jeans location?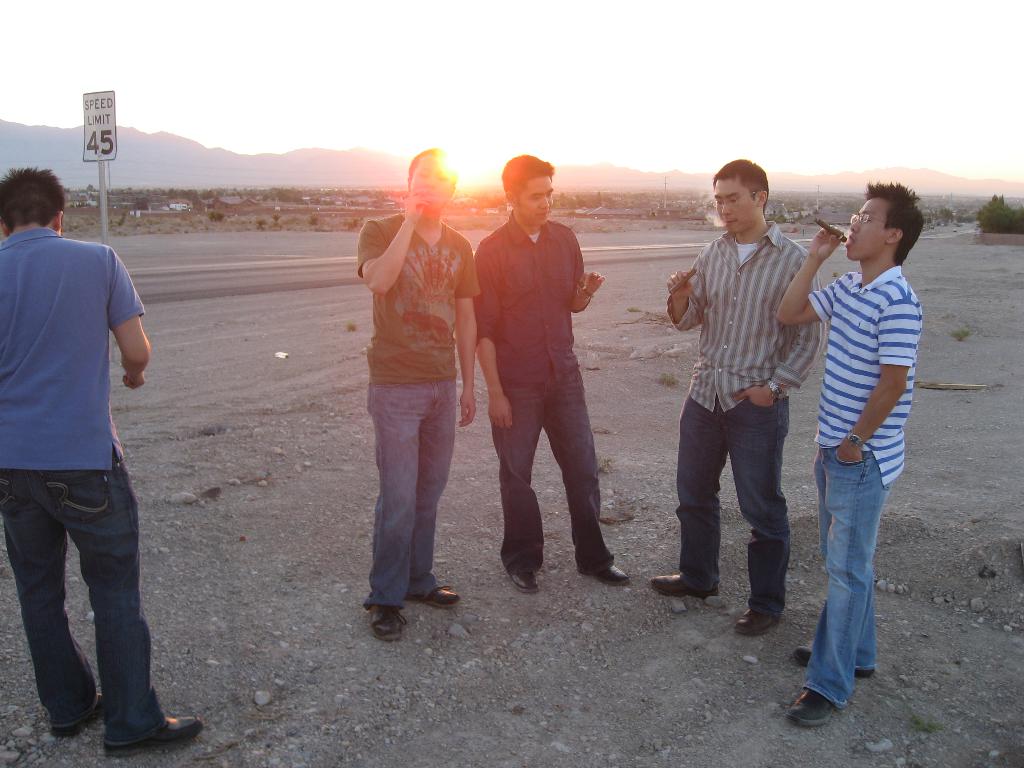
[left=365, top=381, right=454, bottom=607]
